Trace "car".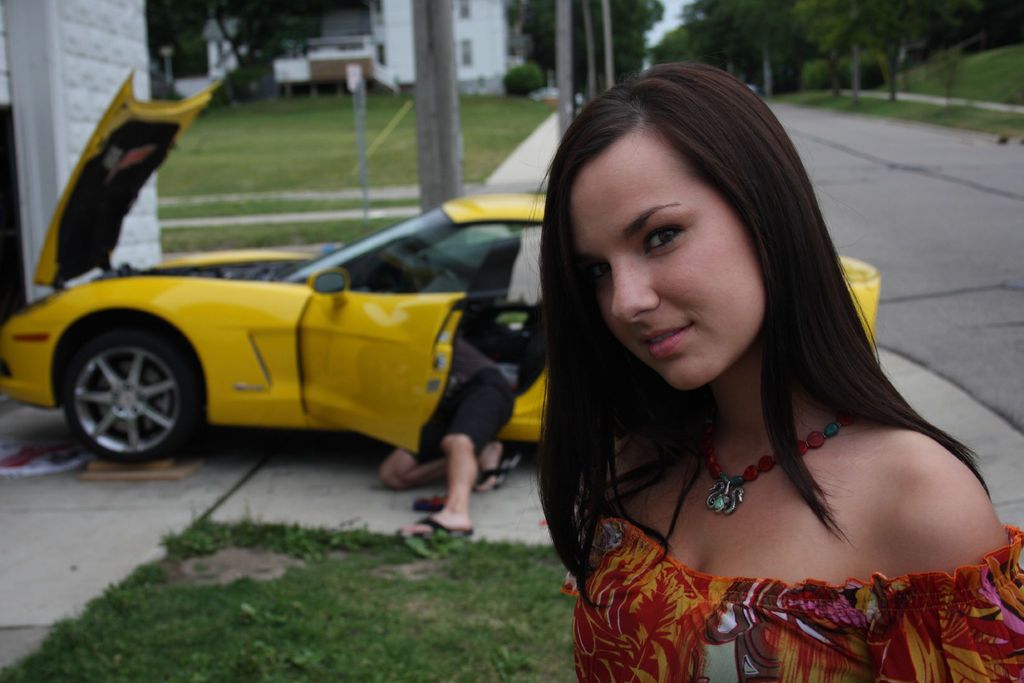
Traced to [left=0, top=65, right=875, bottom=459].
